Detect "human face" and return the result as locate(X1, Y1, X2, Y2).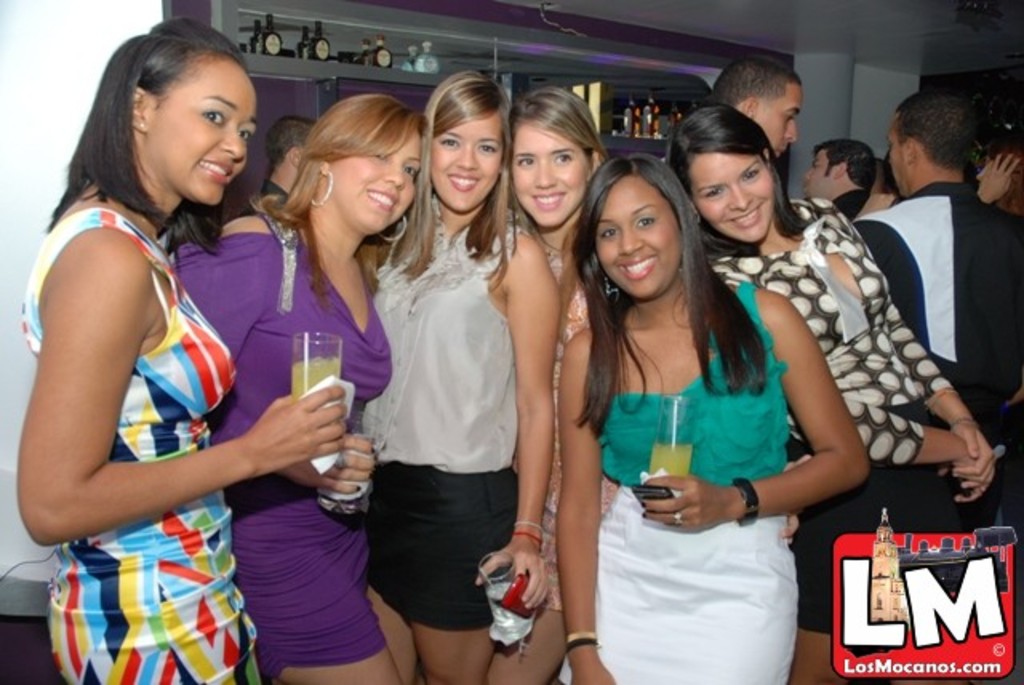
locate(685, 147, 776, 240).
